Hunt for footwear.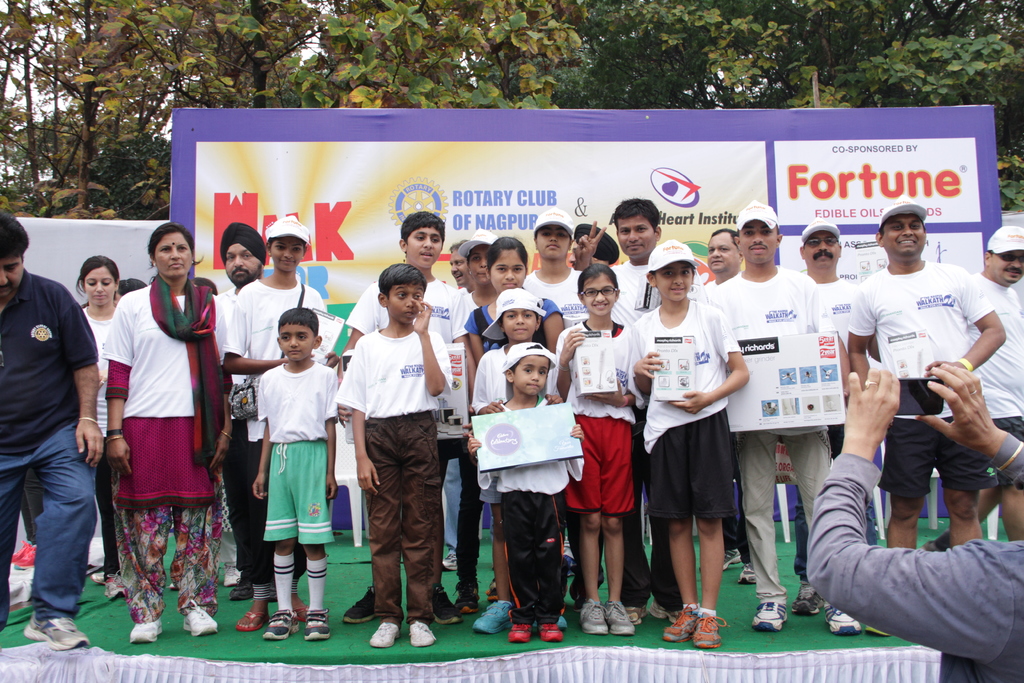
Hunted down at {"x1": 301, "y1": 609, "x2": 332, "y2": 638}.
